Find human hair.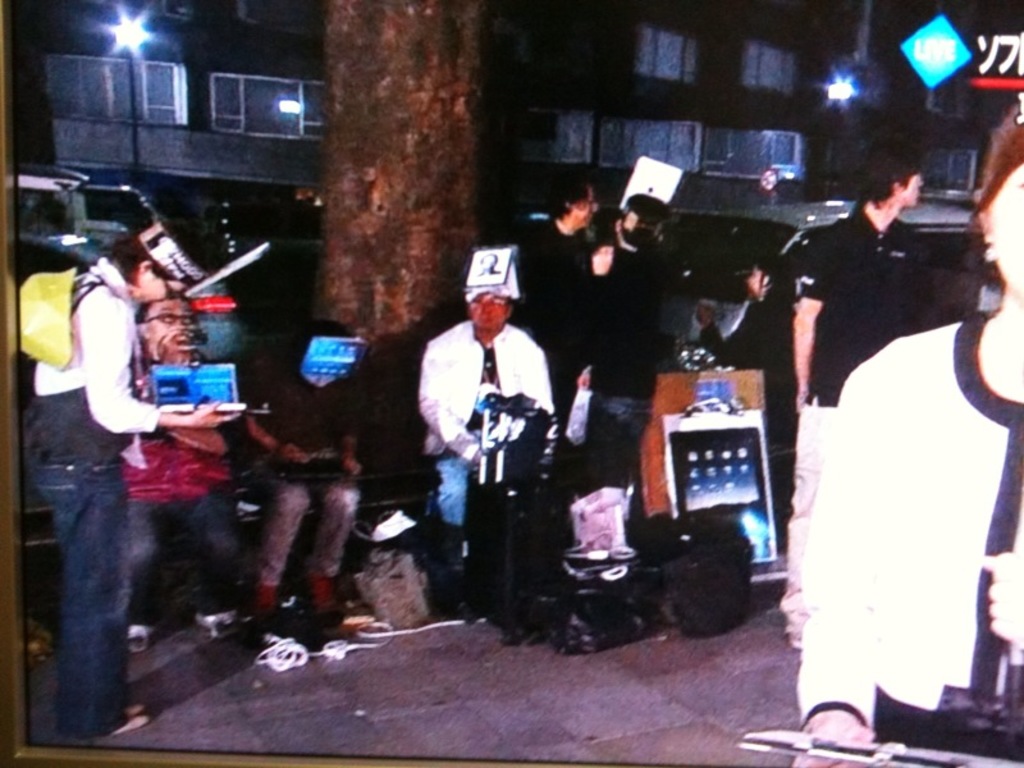
(x1=968, y1=108, x2=1023, y2=236).
